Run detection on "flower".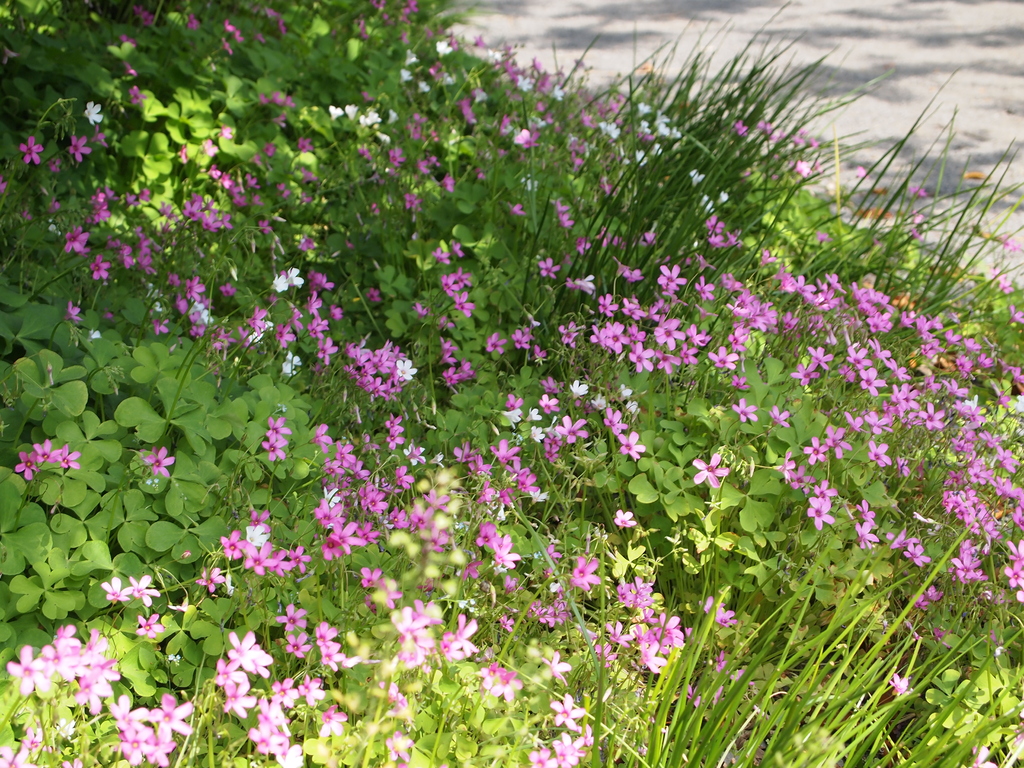
Result: (left=768, top=403, right=790, bottom=431).
